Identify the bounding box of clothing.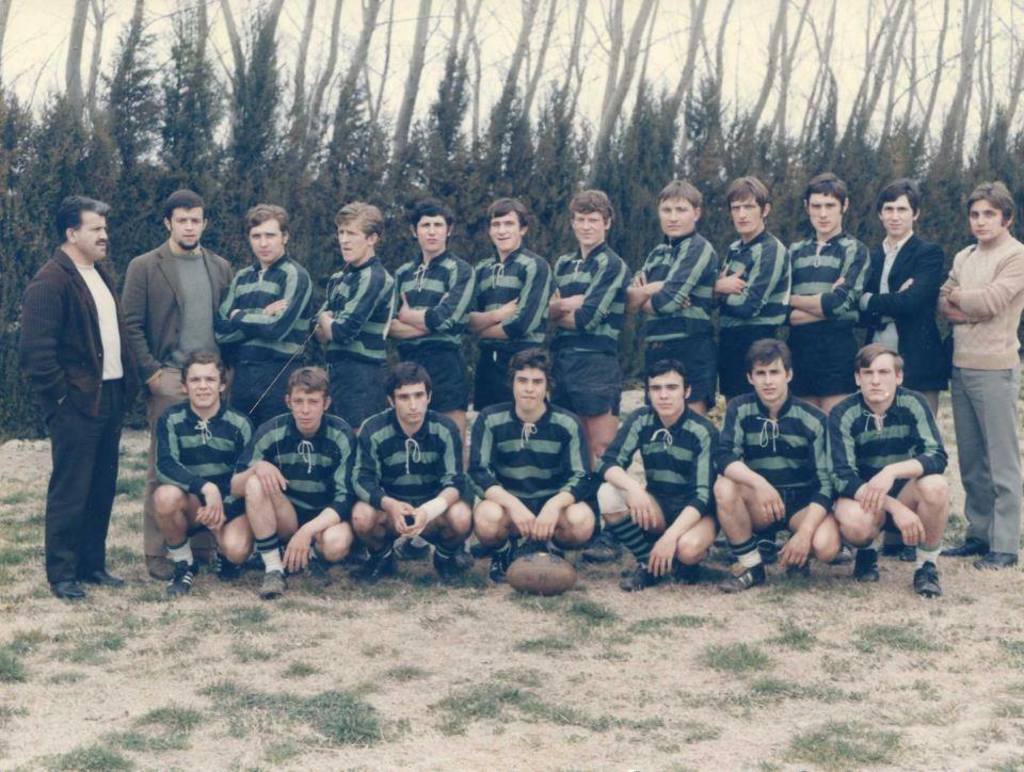
select_region(557, 242, 636, 392).
